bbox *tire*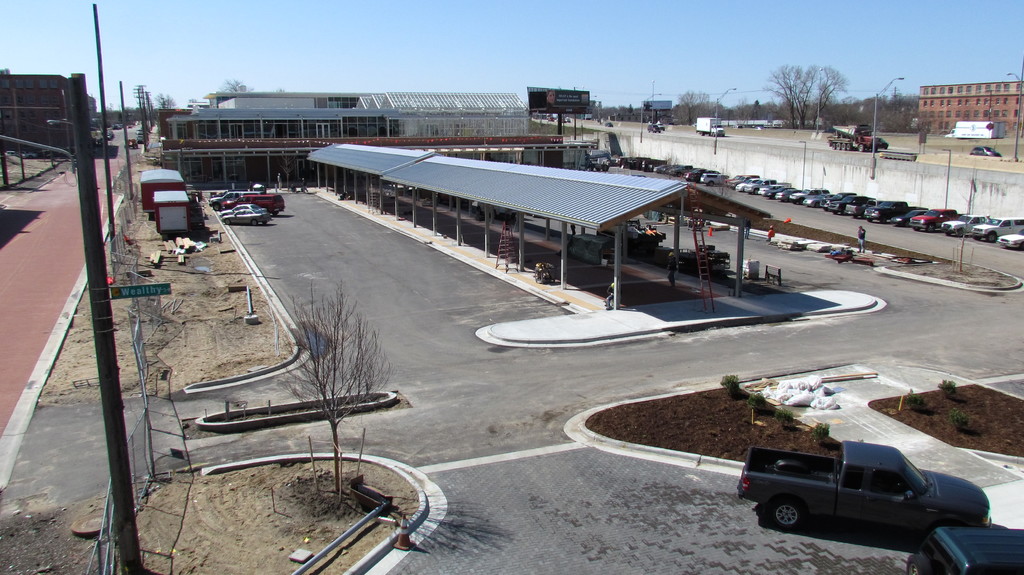
region(771, 499, 800, 530)
